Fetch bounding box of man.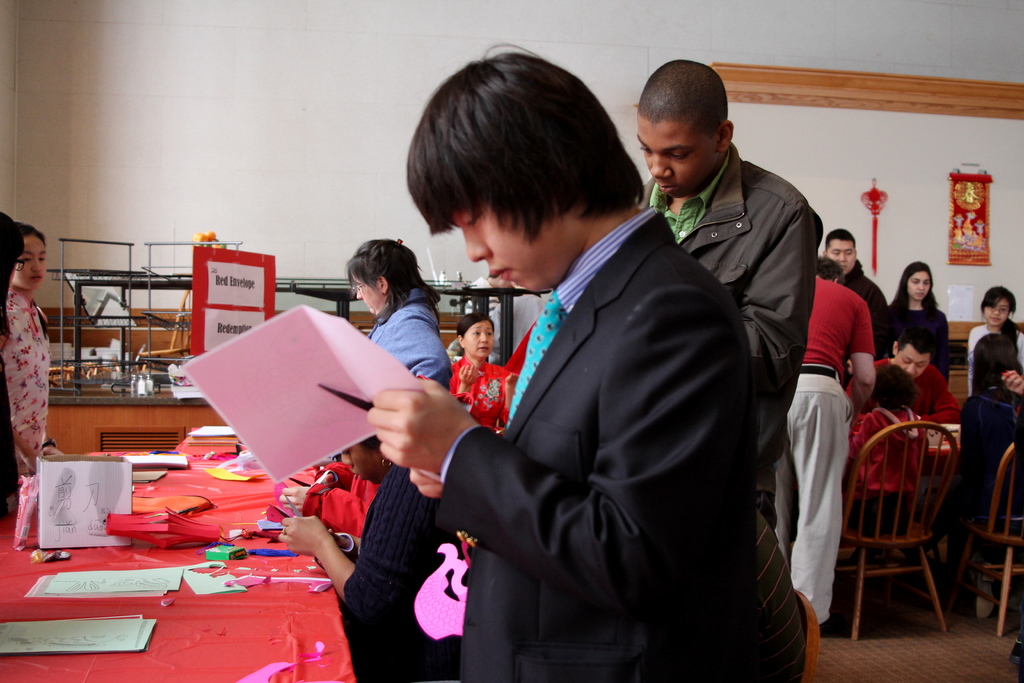
Bbox: <box>387,83,792,668</box>.
